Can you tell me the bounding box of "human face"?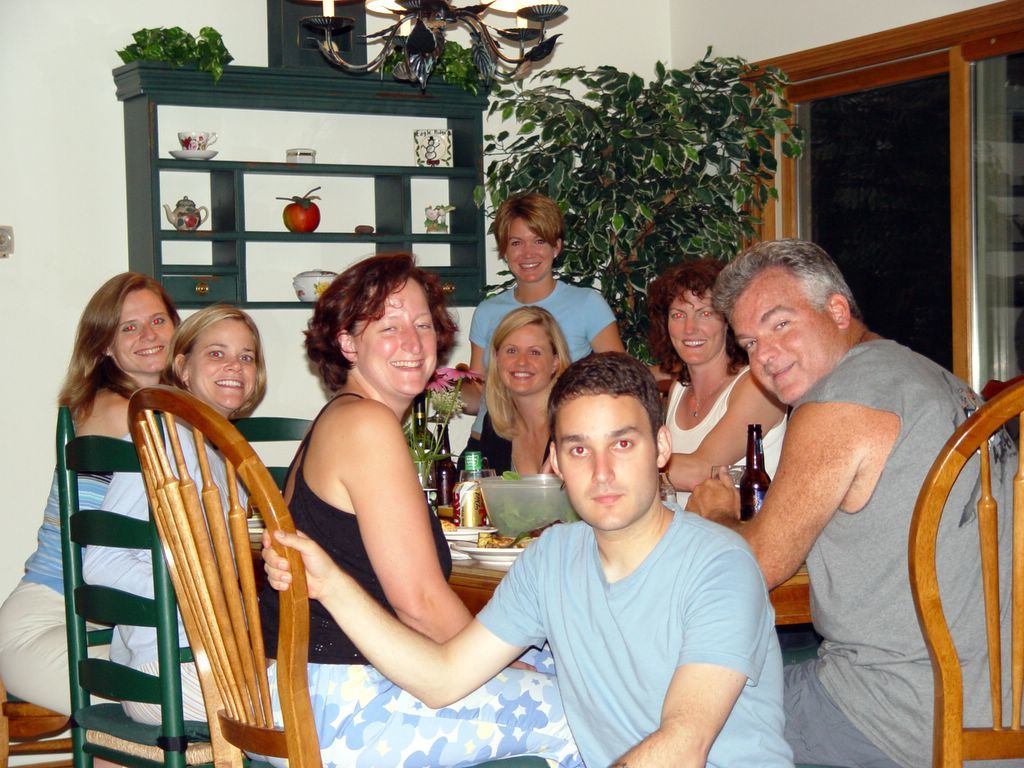
510/212/552/280.
